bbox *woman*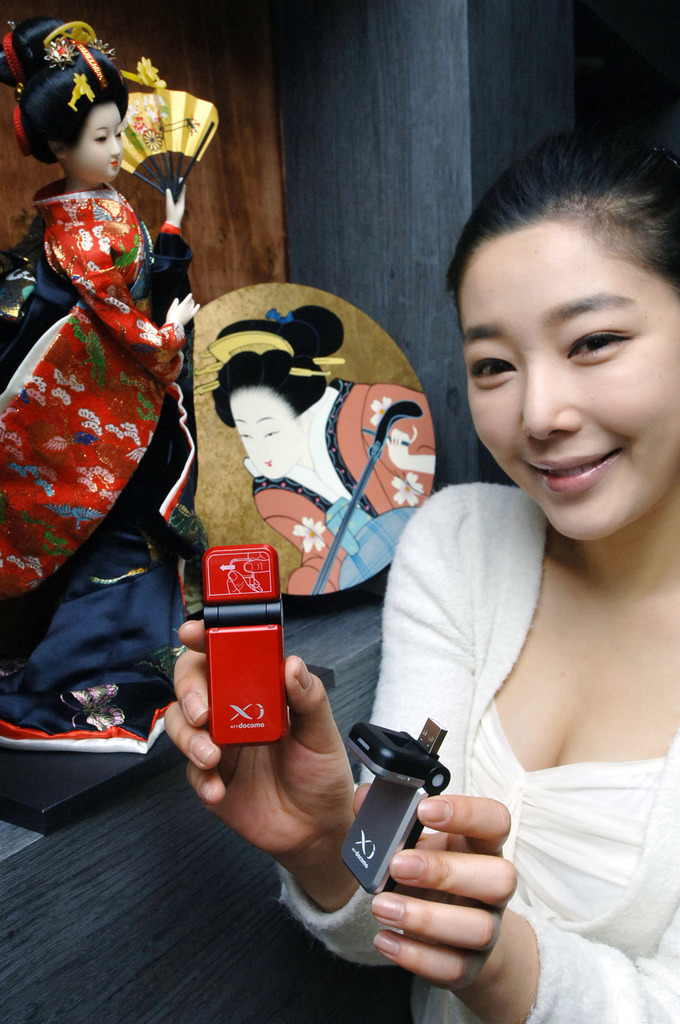
pyautogui.locateOnScreen(0, 37, 207, 760)
